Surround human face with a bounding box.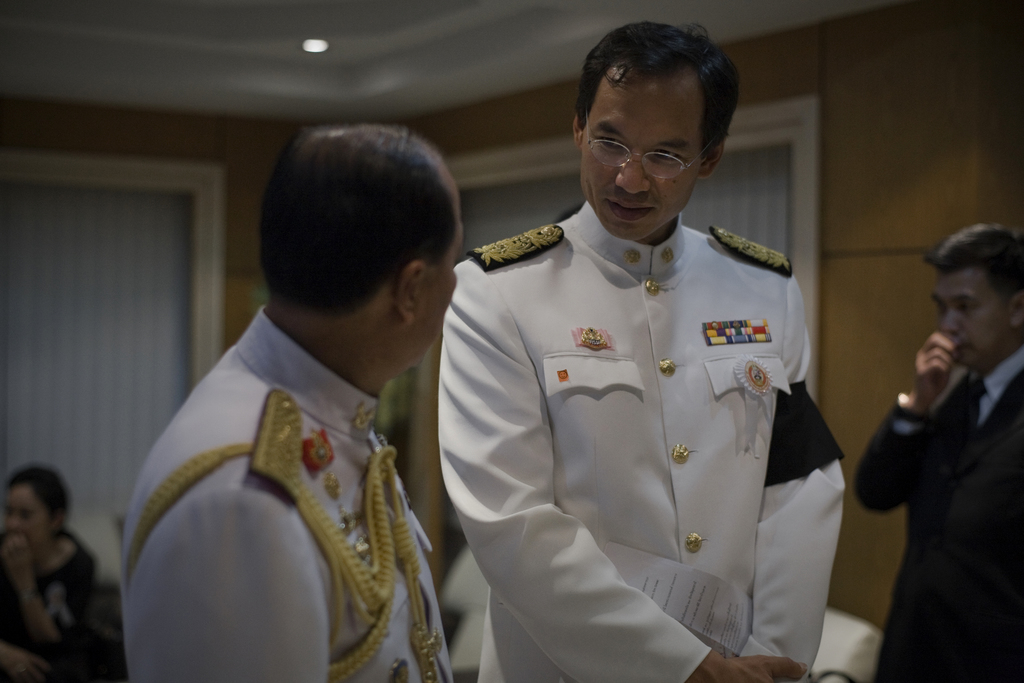
414, 213, 459, 363.
